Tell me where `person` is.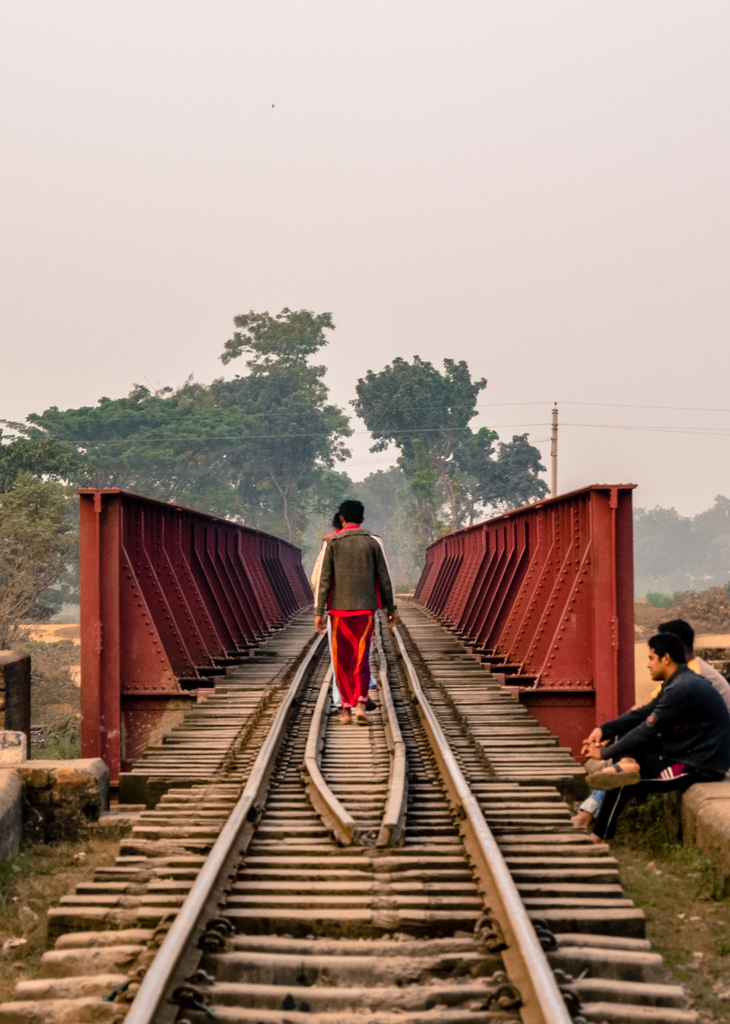
`person` is at <box>587,631,728,841</box>.
